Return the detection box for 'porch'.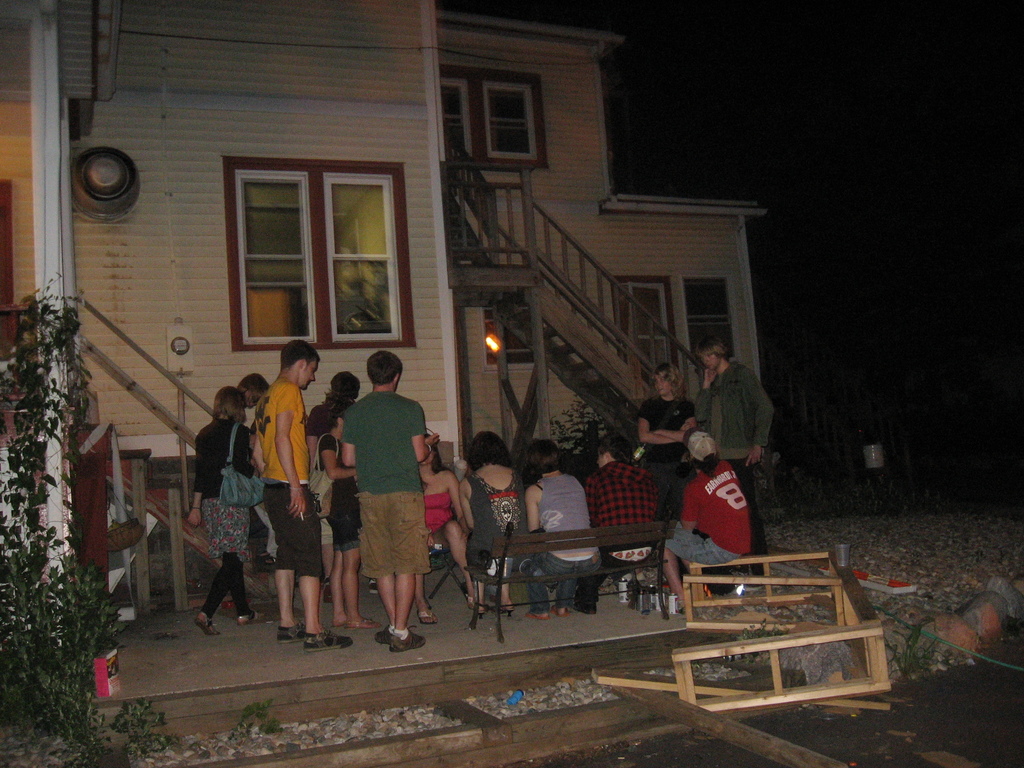
crop(2, 399, 277, 601).
